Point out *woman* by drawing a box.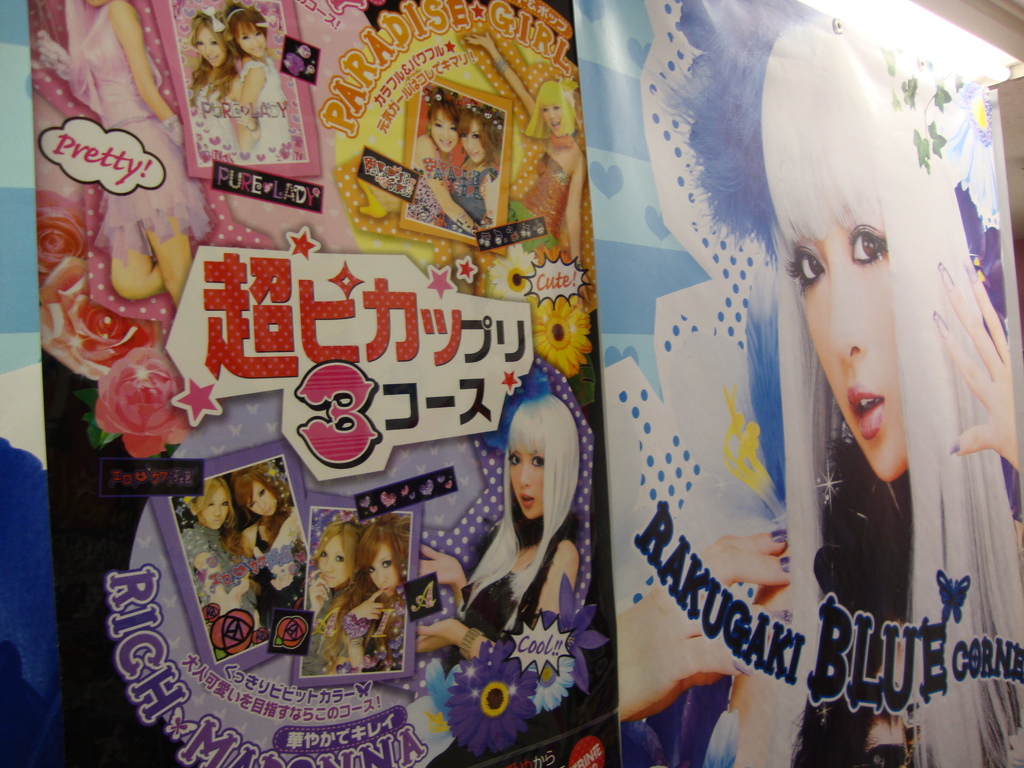
[x1=404, y1=84, x2=481, y2=247].
